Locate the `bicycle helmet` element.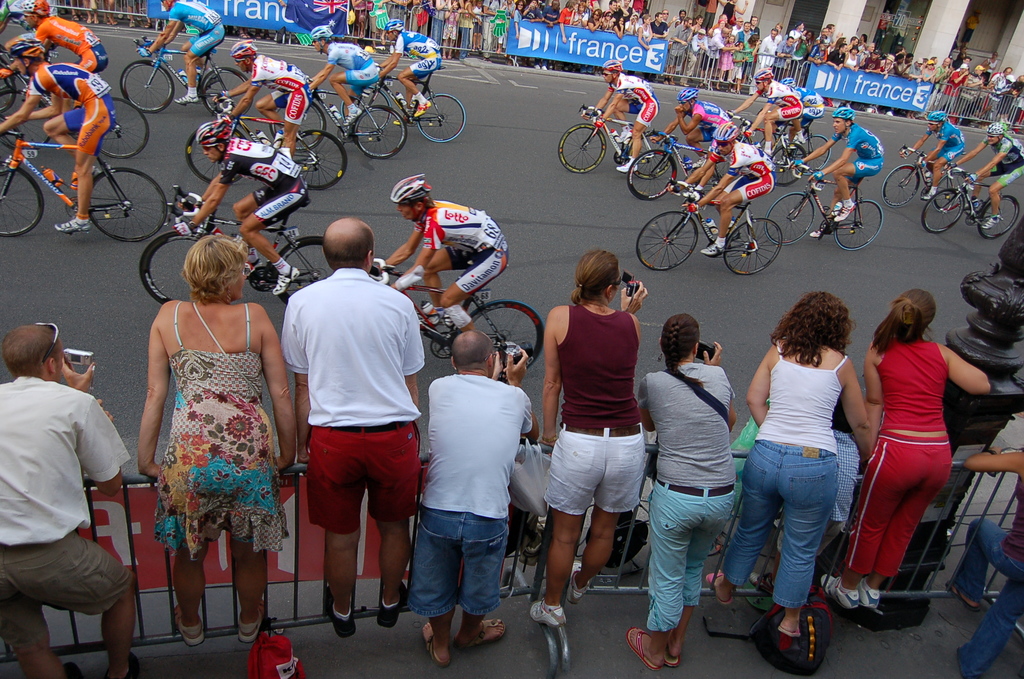
Element bbox: 21/0/46/12.
